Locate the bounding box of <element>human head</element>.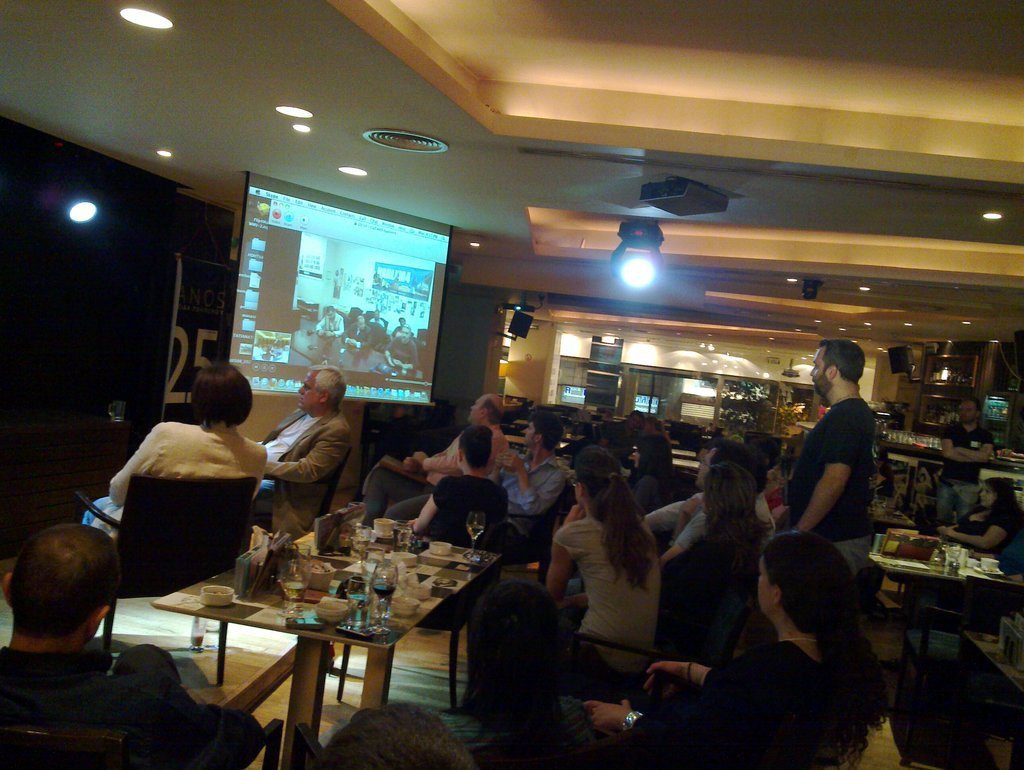
Bounding box: left=811, top=342, right=866, bottom=395.
